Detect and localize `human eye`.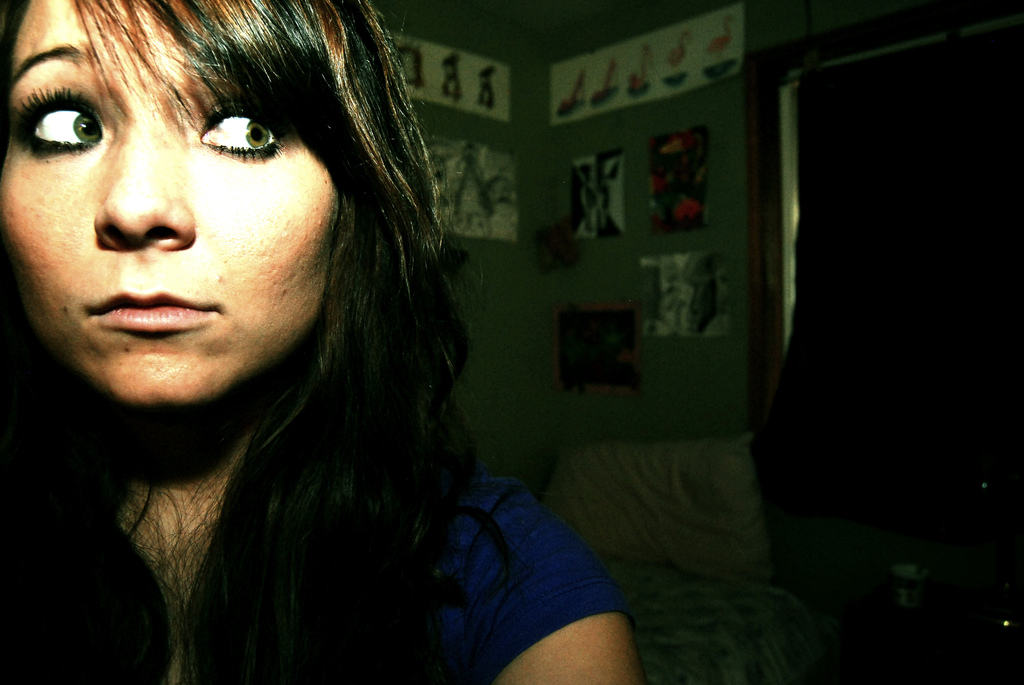
Localized at Rect(181, 90, 269, 159).
